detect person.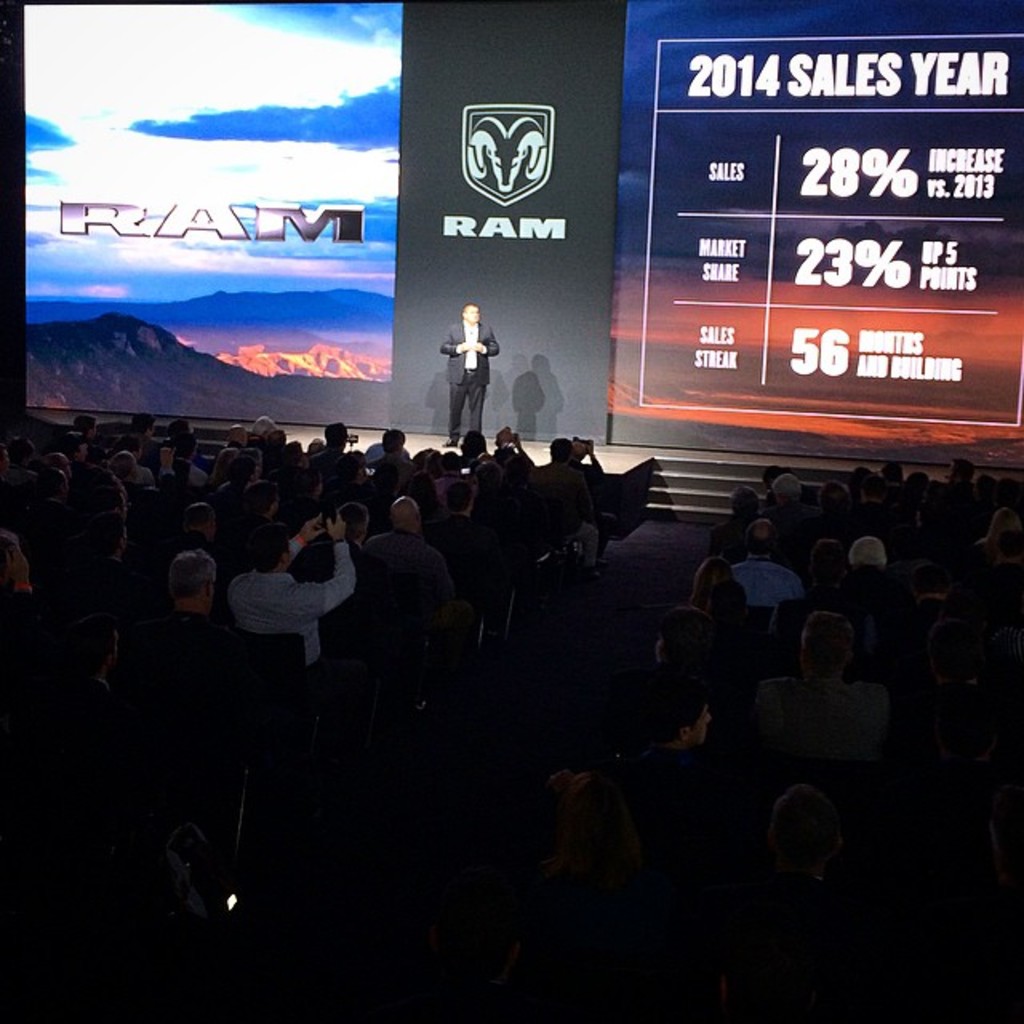
Detected at [left=51, top=448, right=91, bottom=490].
